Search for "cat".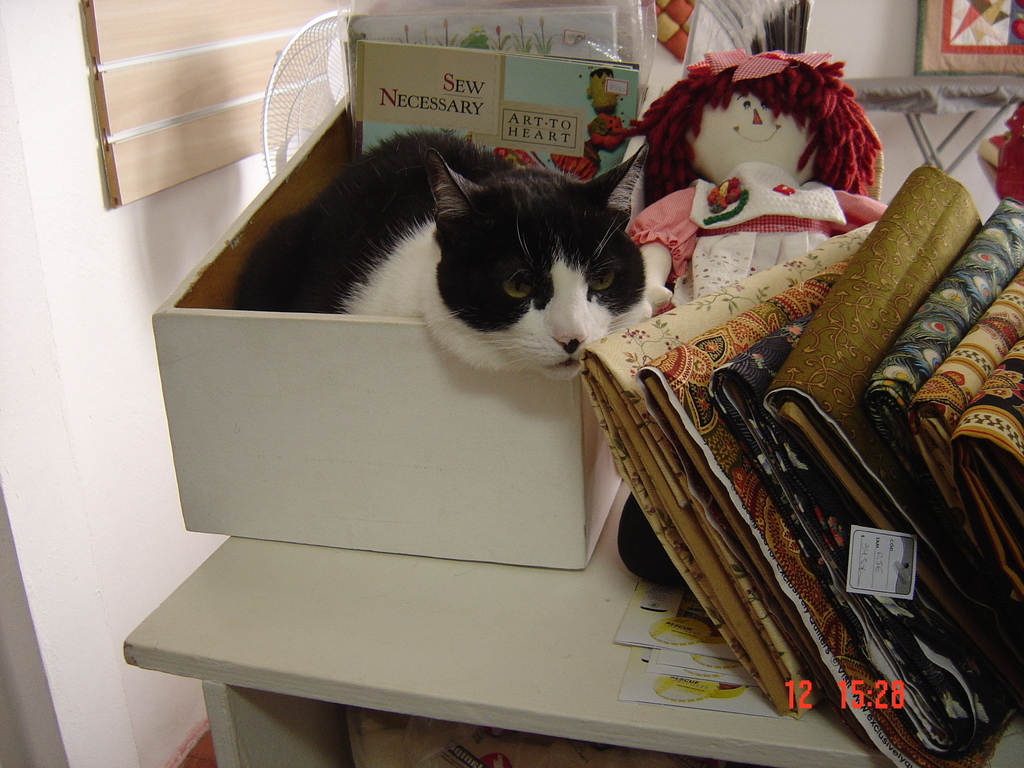
Found at detection(223, 116, 662, 394).
